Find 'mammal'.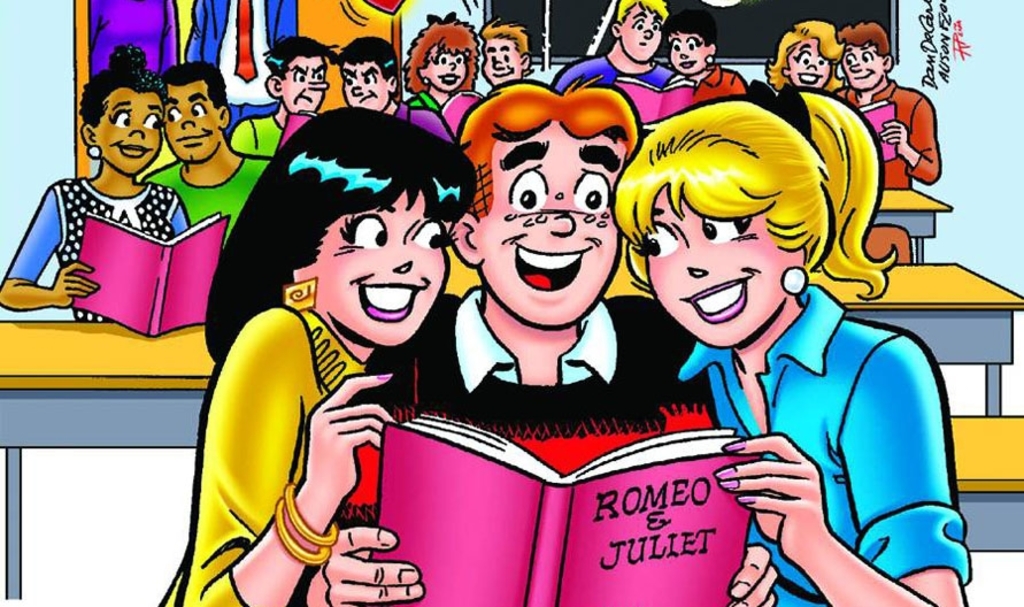
crop(551, 0, 667, 94).
